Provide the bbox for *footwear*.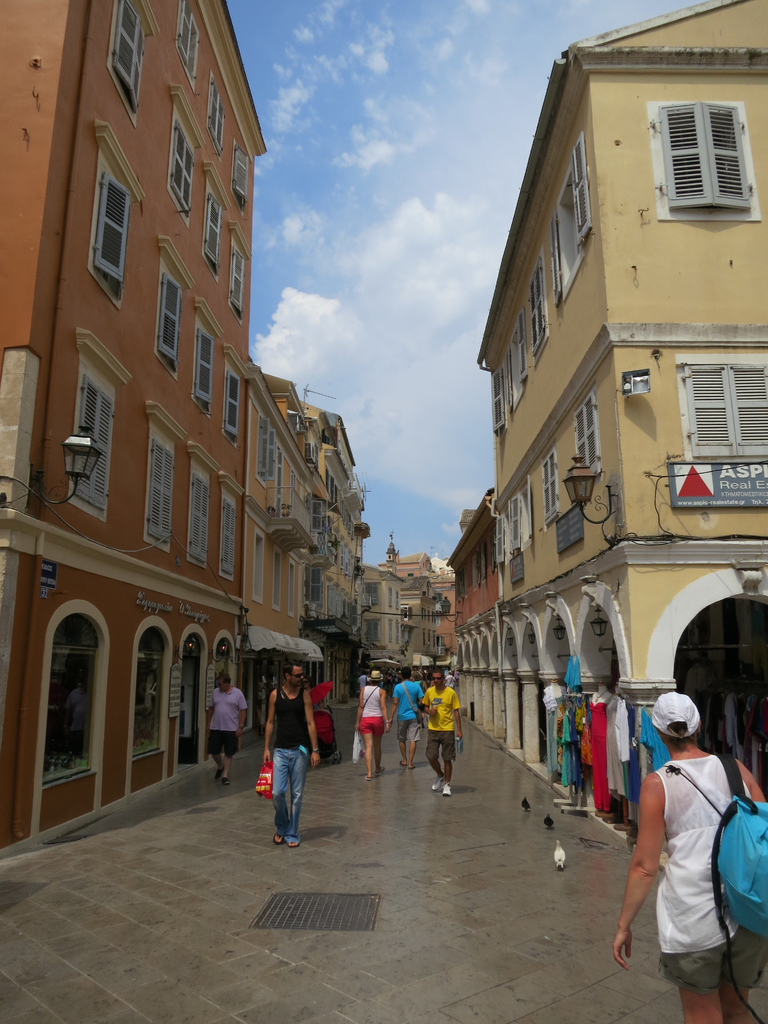
bbox(270, 836, 284, 848).
